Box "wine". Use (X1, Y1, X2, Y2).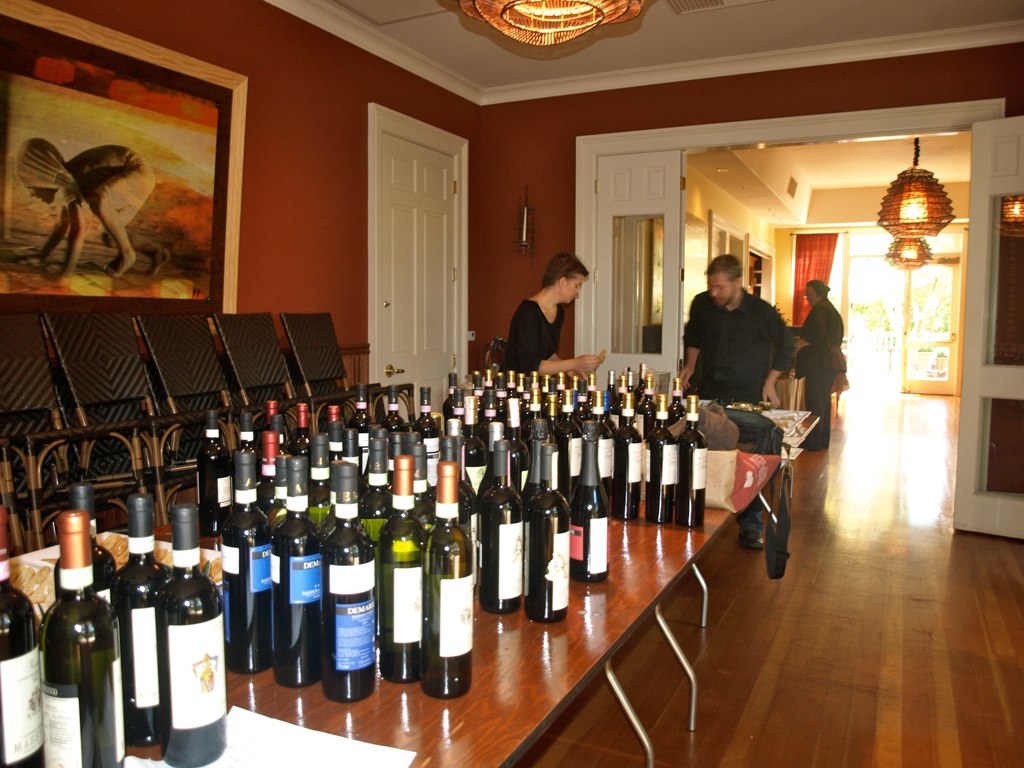
(165, 500, 226, 760).
